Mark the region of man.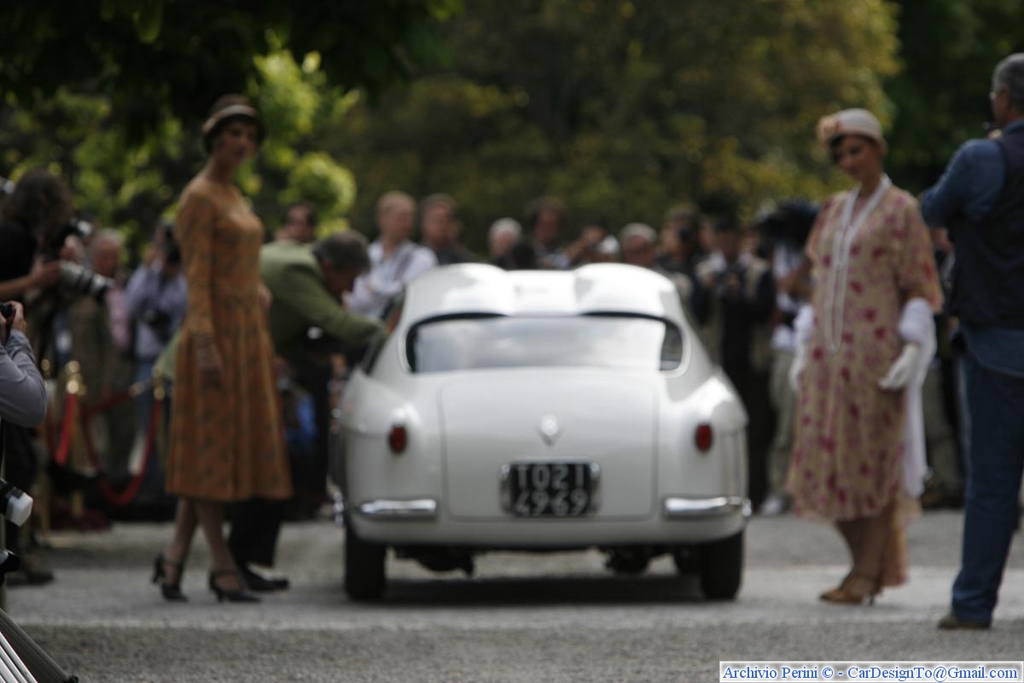
Region: select_region(95, 229, 138, 277).
